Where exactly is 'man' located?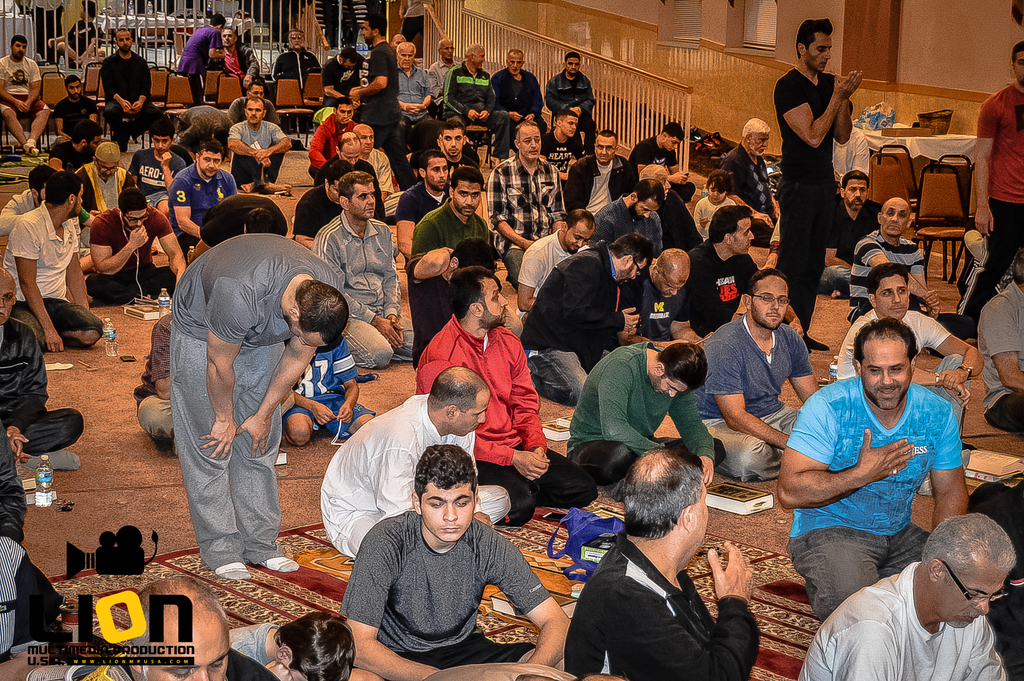
Its bounding box is bbox=(340, 441, 572, 680).
